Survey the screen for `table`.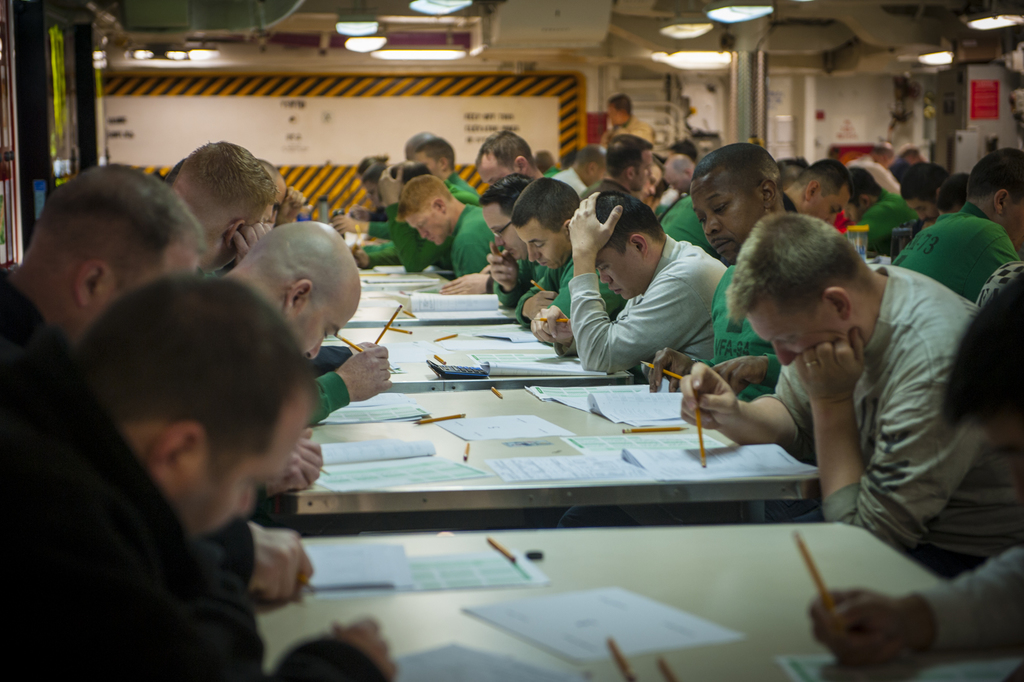
Survey found: rect(269, 329, 876, 553).
